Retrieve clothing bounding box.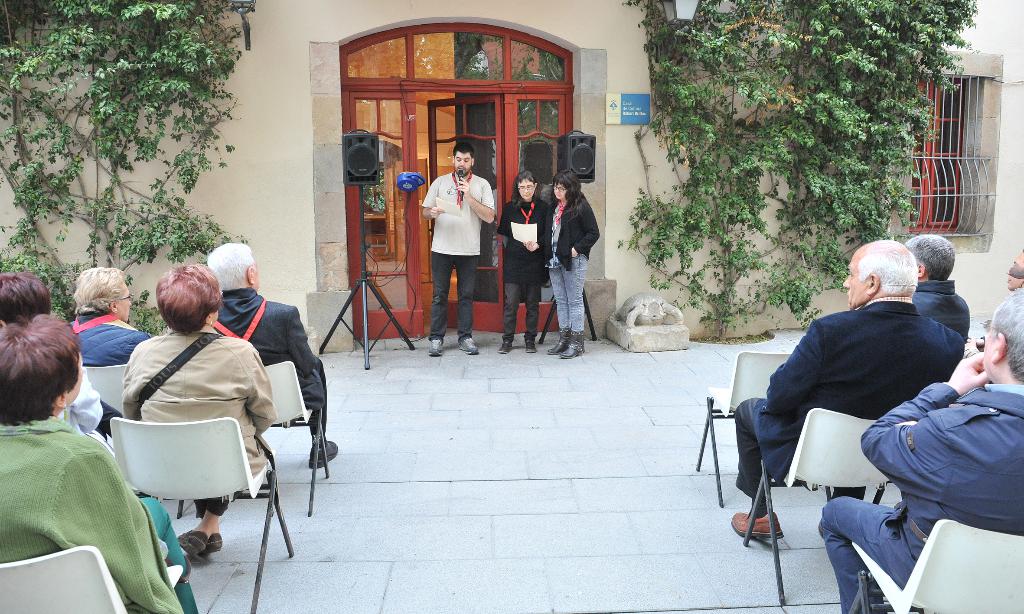
Bounding box: 67, 304, 152, 370.
